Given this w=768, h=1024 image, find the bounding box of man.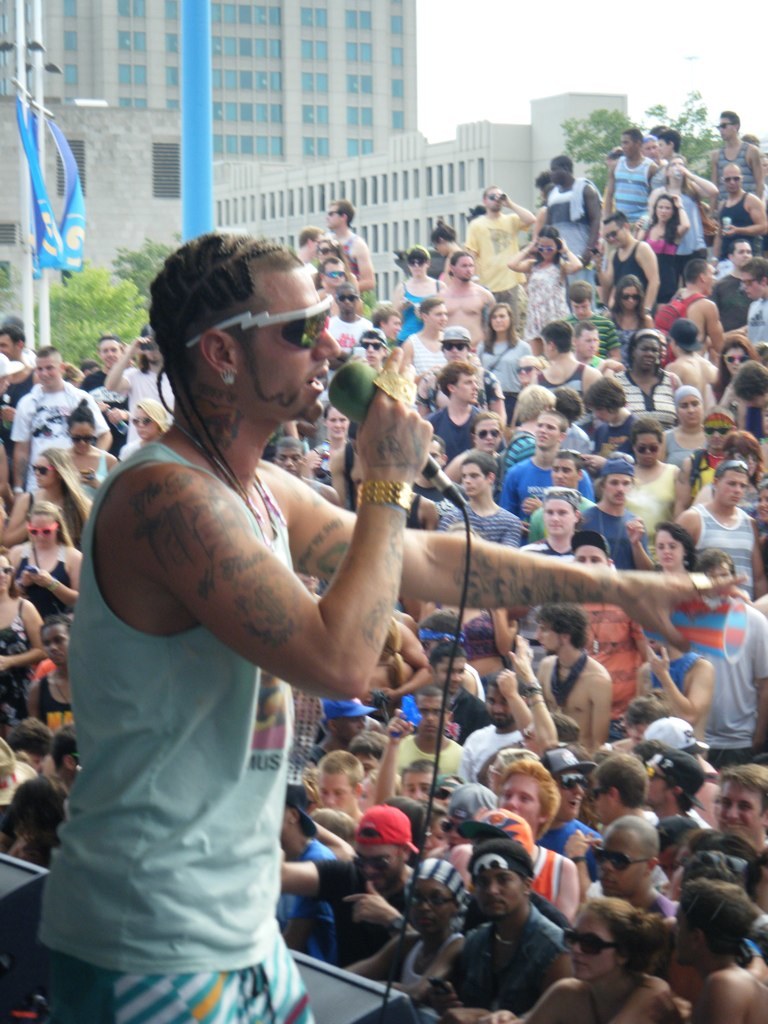
<box>40,226,748,1023</box>.
